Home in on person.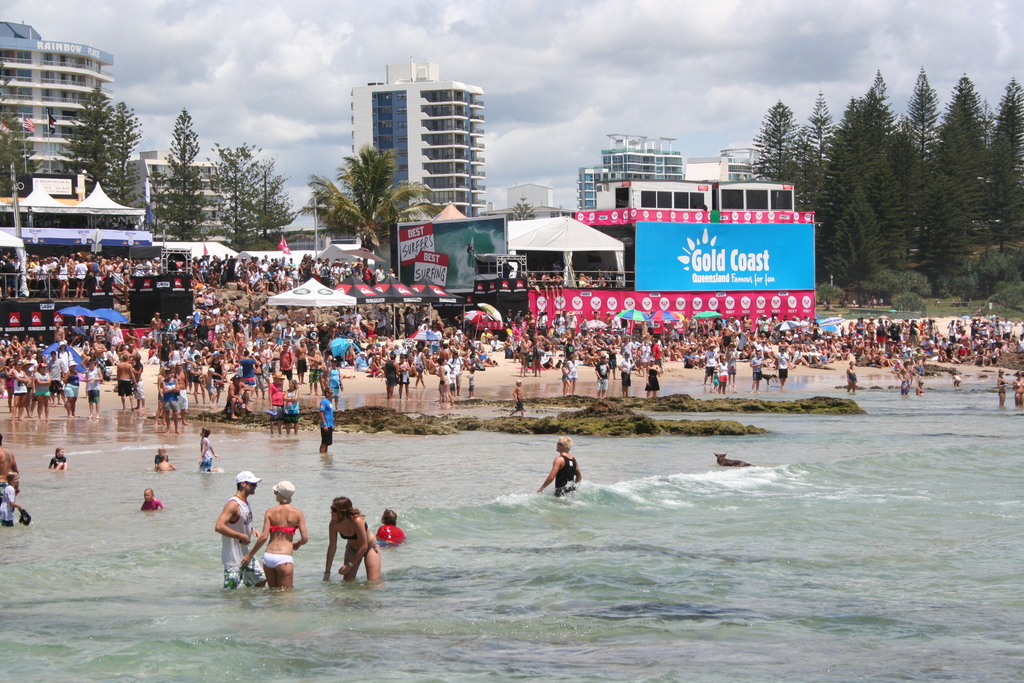
Homed in at (716, 350, 733, 398).
